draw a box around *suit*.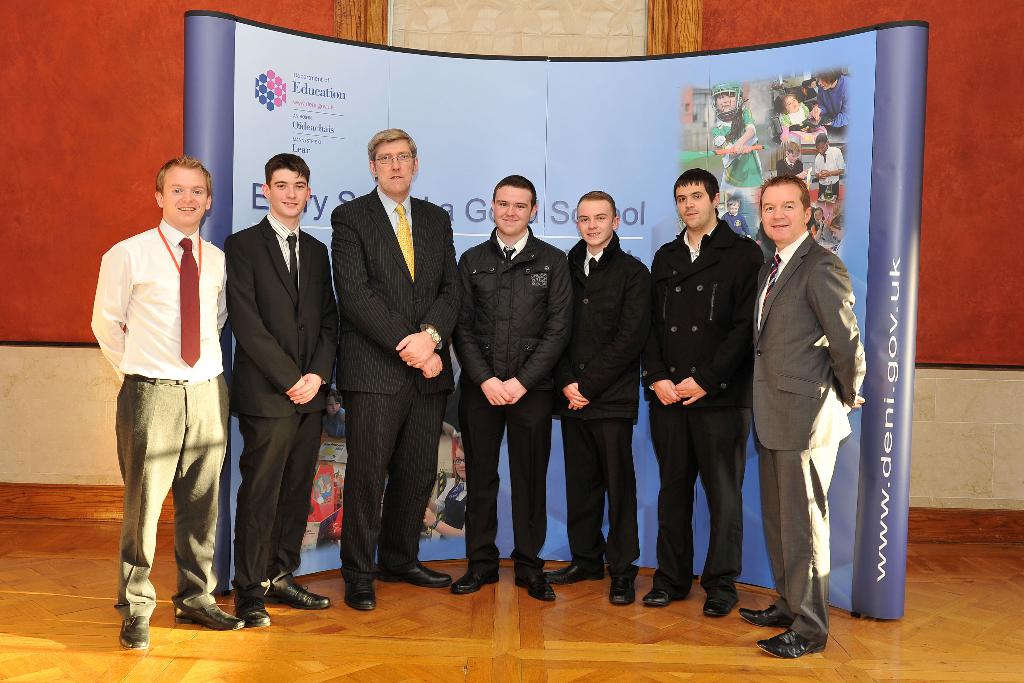
rect(557, 228, 655, 576).
